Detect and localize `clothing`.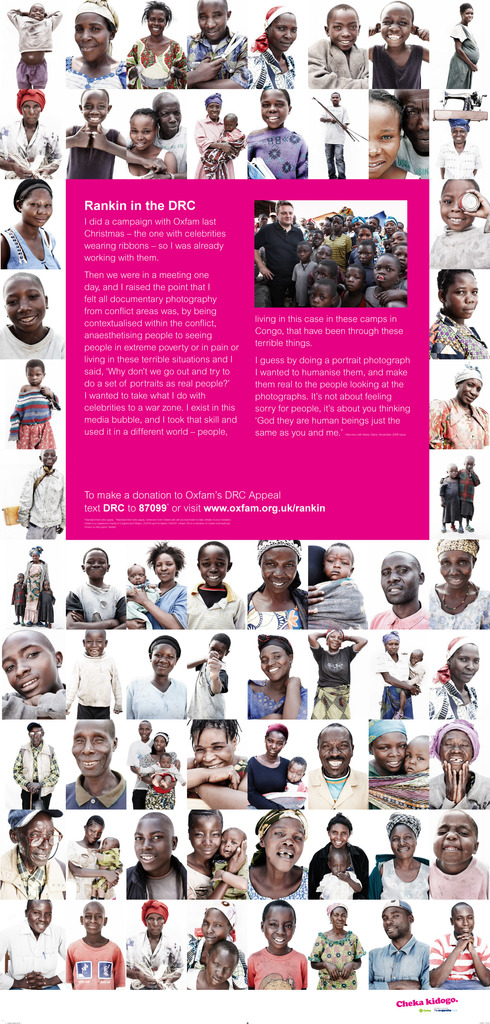
Localized at 197/118/238/180.
